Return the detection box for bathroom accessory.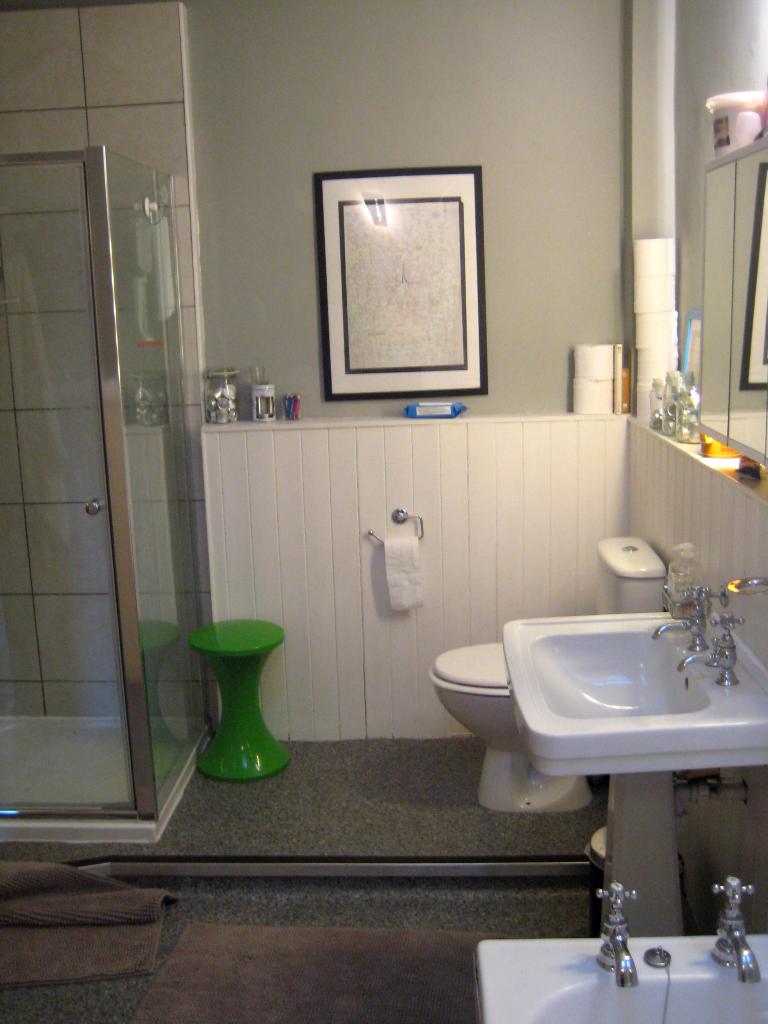
<box>701,132,767,467</box>.
